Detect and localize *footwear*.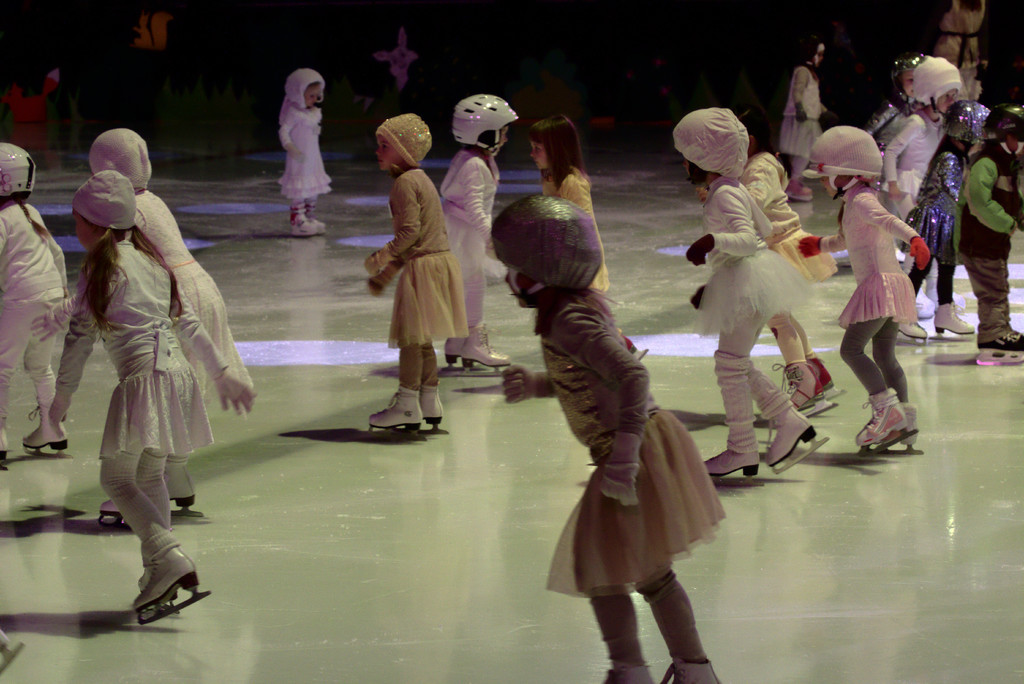
Localized at box=[439, 325, 466, 370].
